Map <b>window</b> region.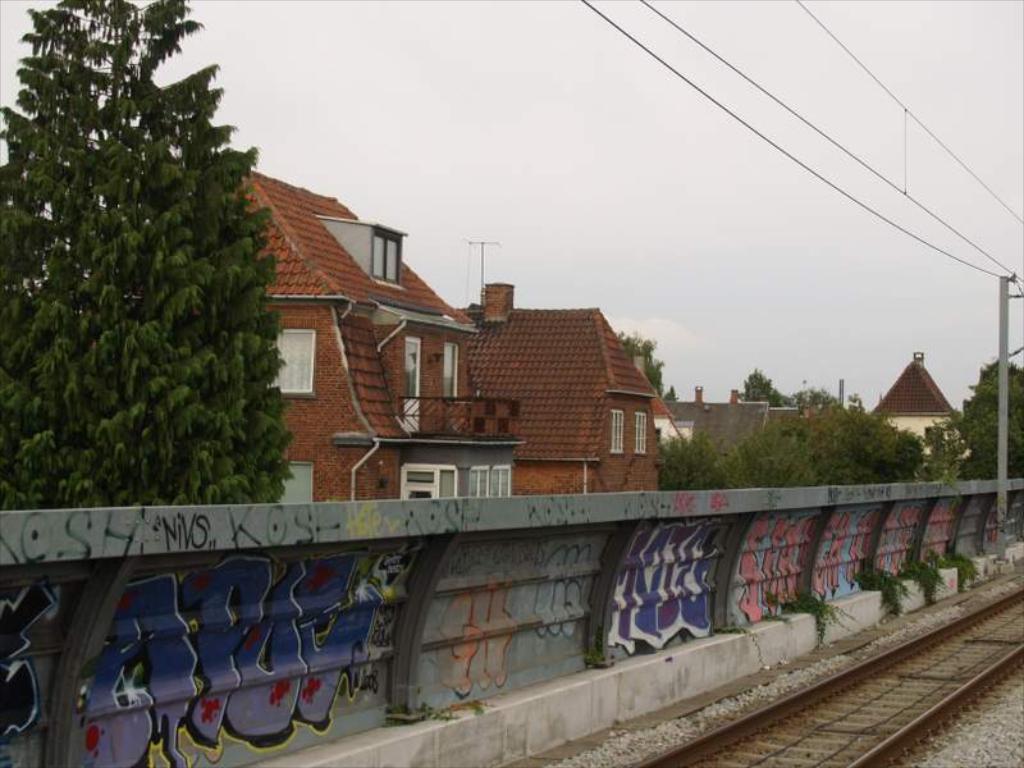
Mapped to bbox(372, 237, 401, 284).
